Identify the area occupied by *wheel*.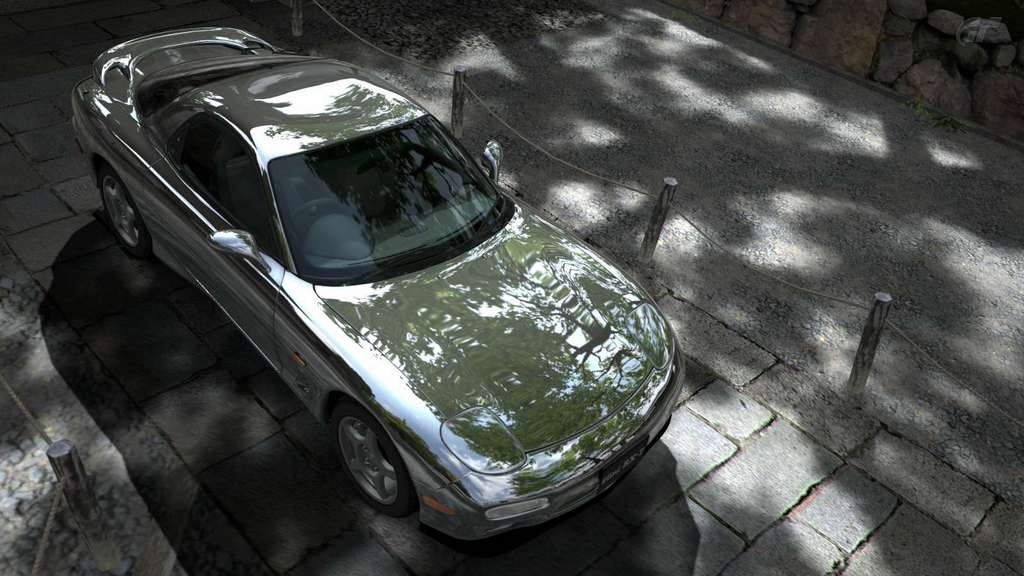
Area: left=101, top=162, right=147, bottom=259.
